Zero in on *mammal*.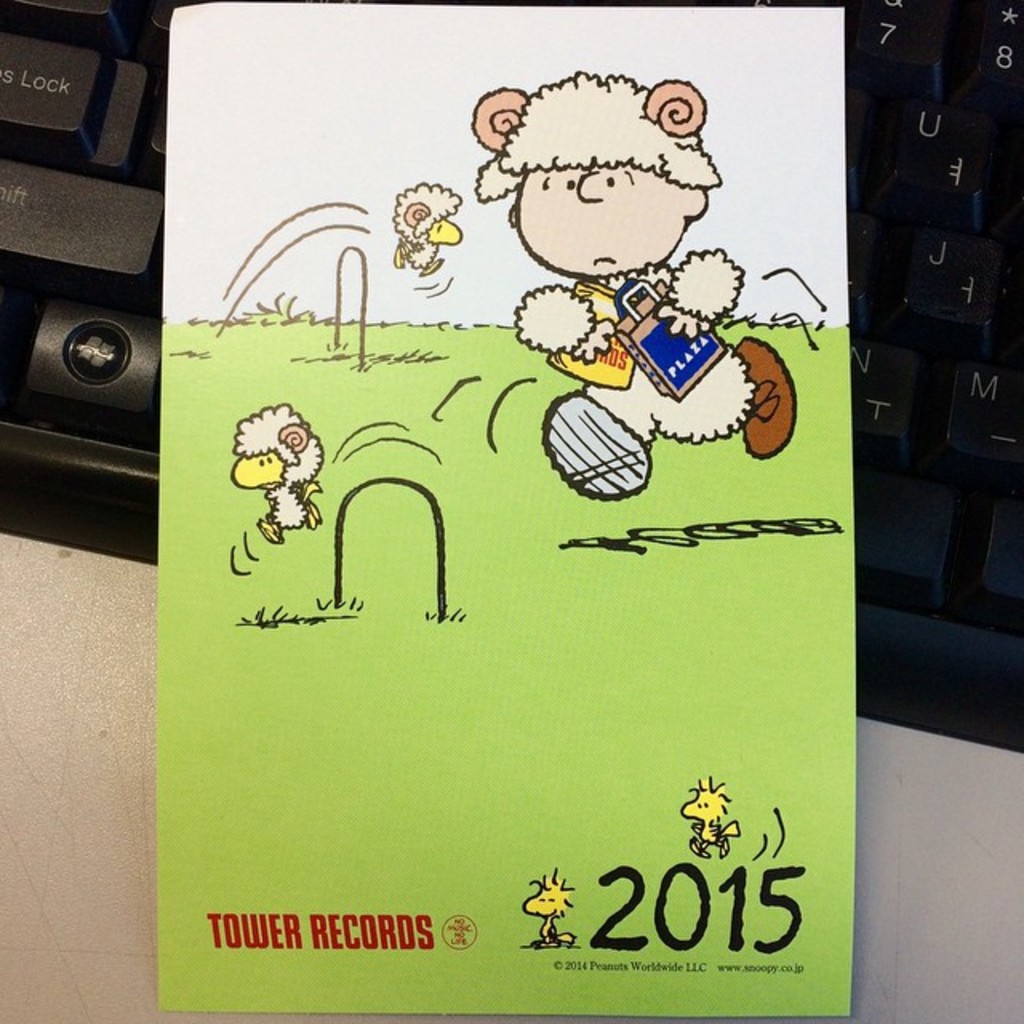
Zeroed in: crop(392, 178, 467, 272).
